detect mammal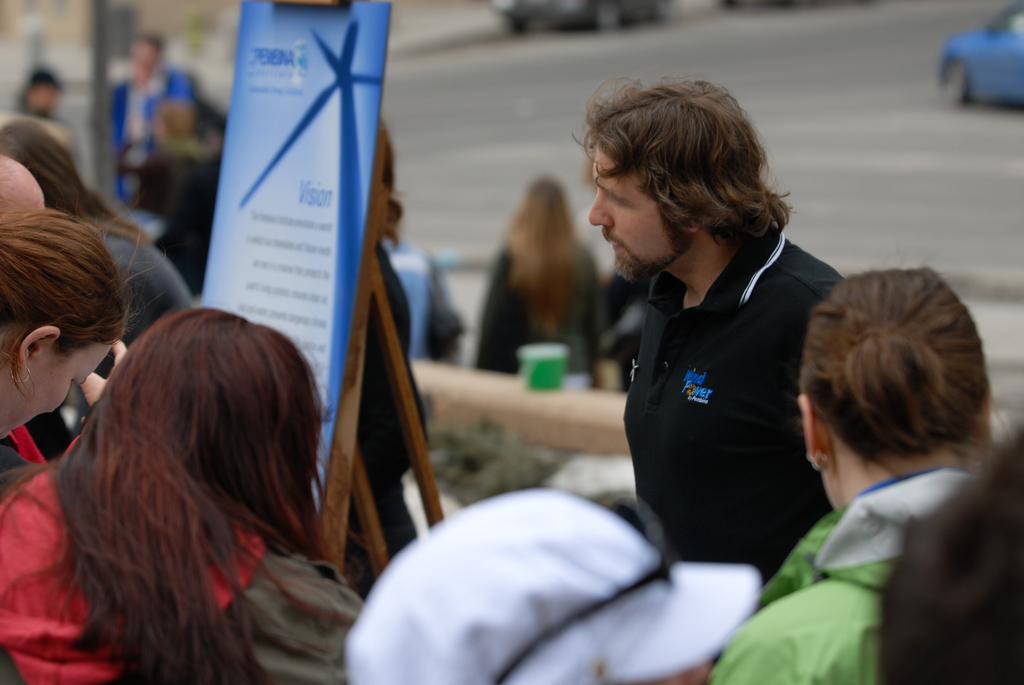
x1=1 y1=68 x2=80 y2=159
